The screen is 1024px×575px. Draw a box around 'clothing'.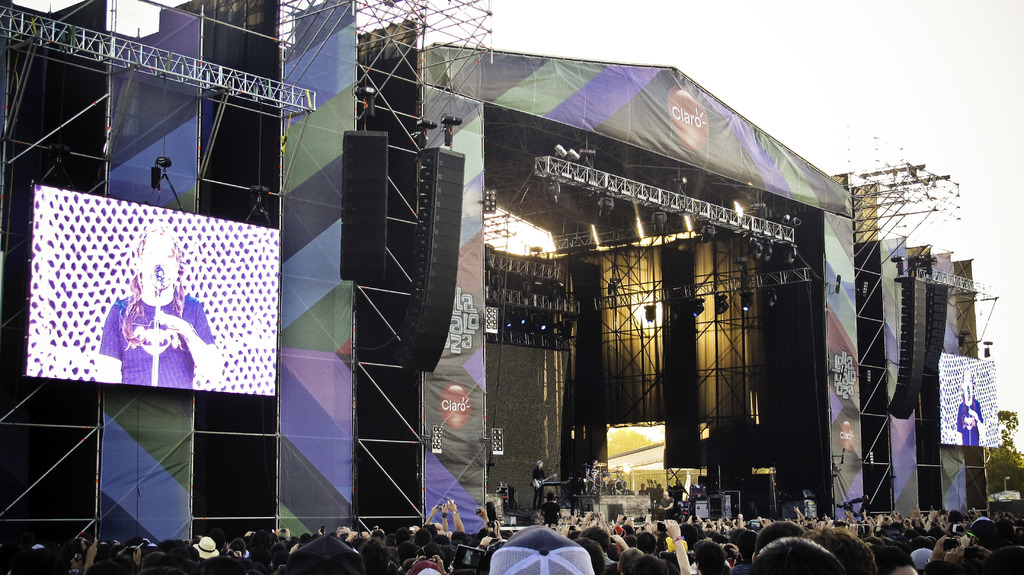
(959,403,984,453).
